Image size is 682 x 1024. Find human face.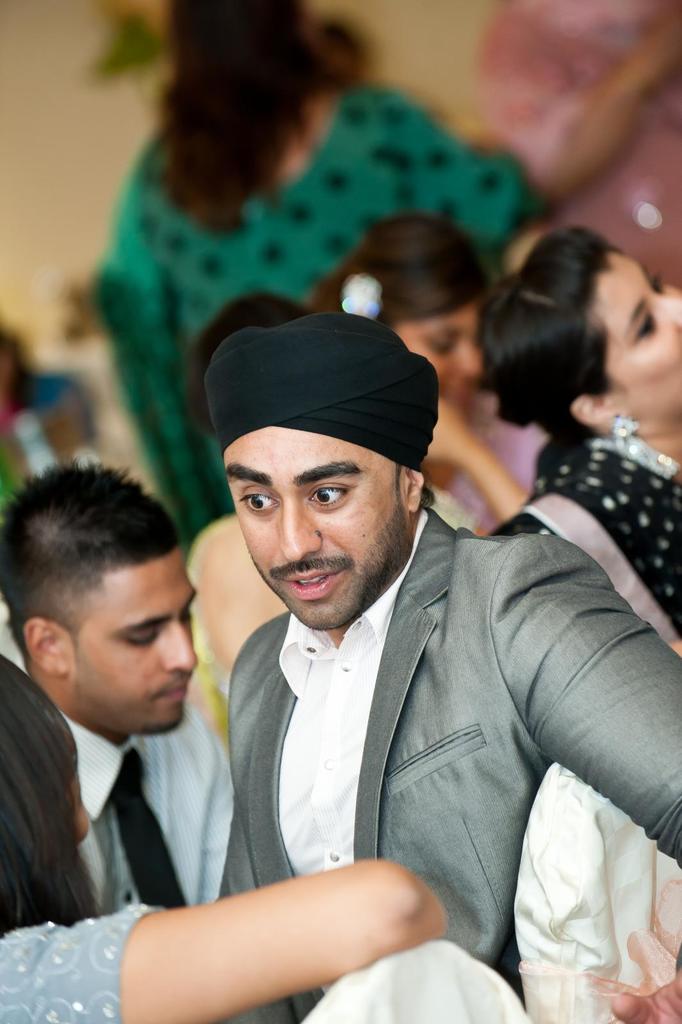
(77,548,193,739).
